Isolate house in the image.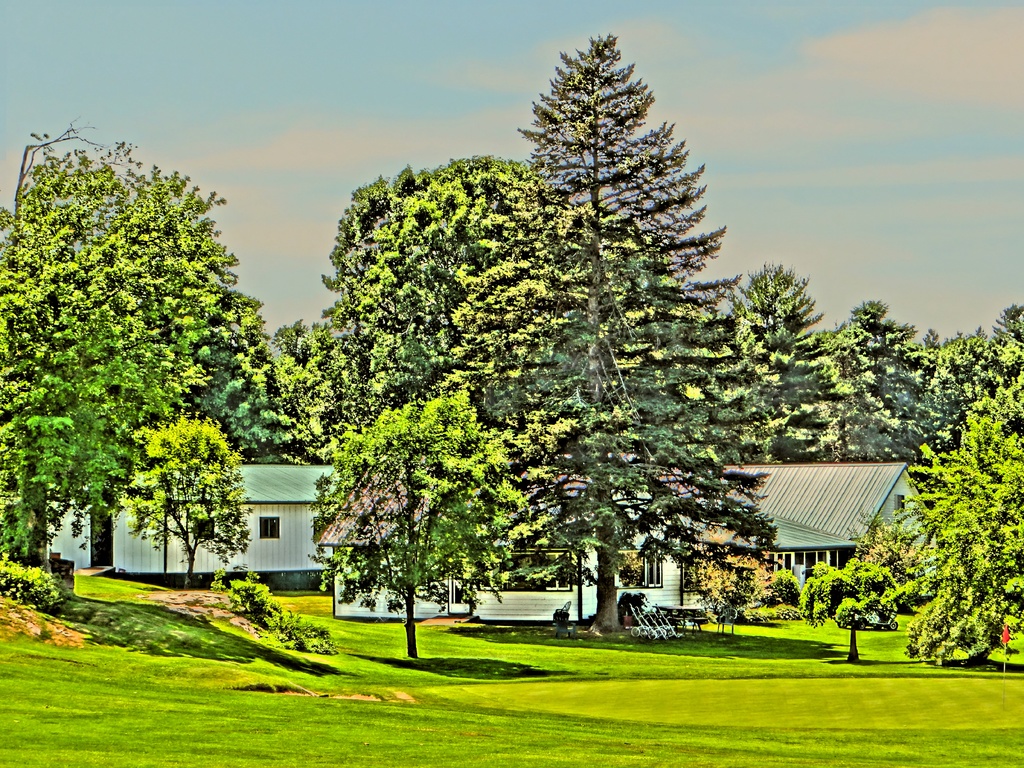
Isolated region: box(49, 464, 351, 588).
